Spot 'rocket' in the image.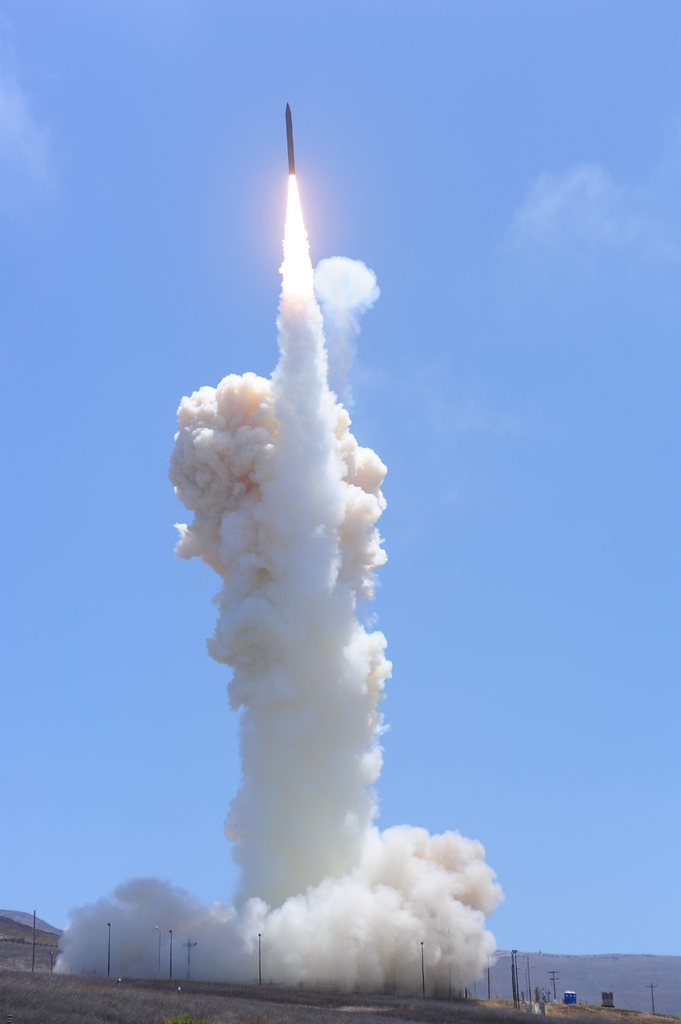
'rocket' found at [left=287, top=98, right=298, bottom=176].
